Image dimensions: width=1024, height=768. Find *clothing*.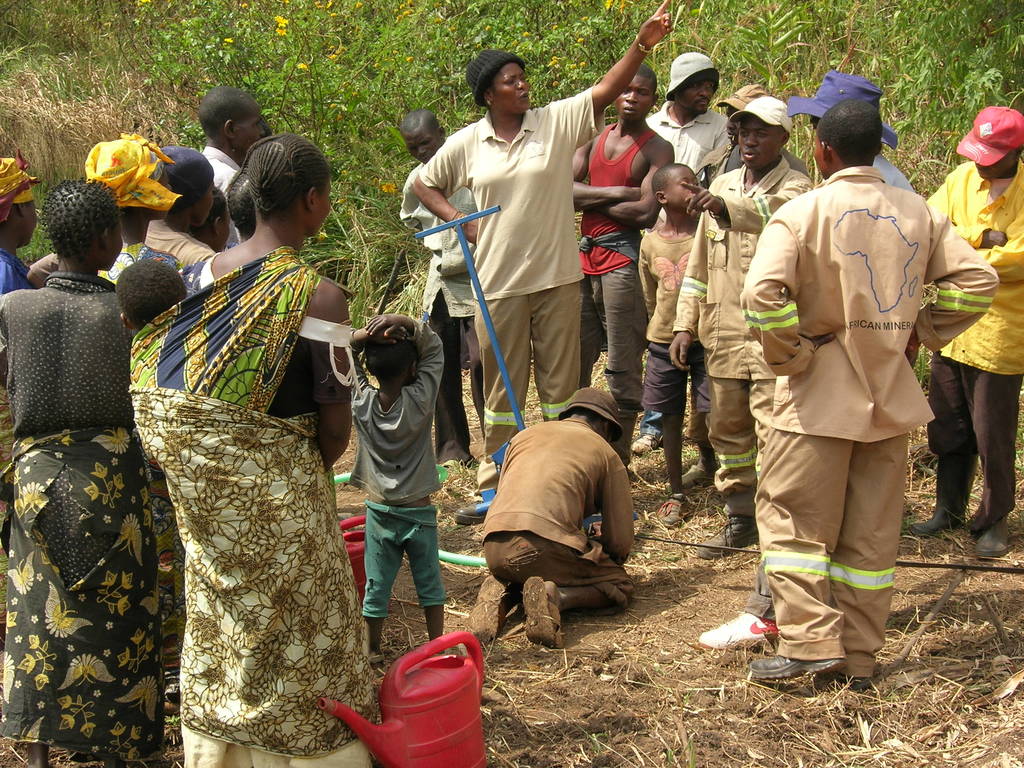
box(648, 205, 711, 437).
